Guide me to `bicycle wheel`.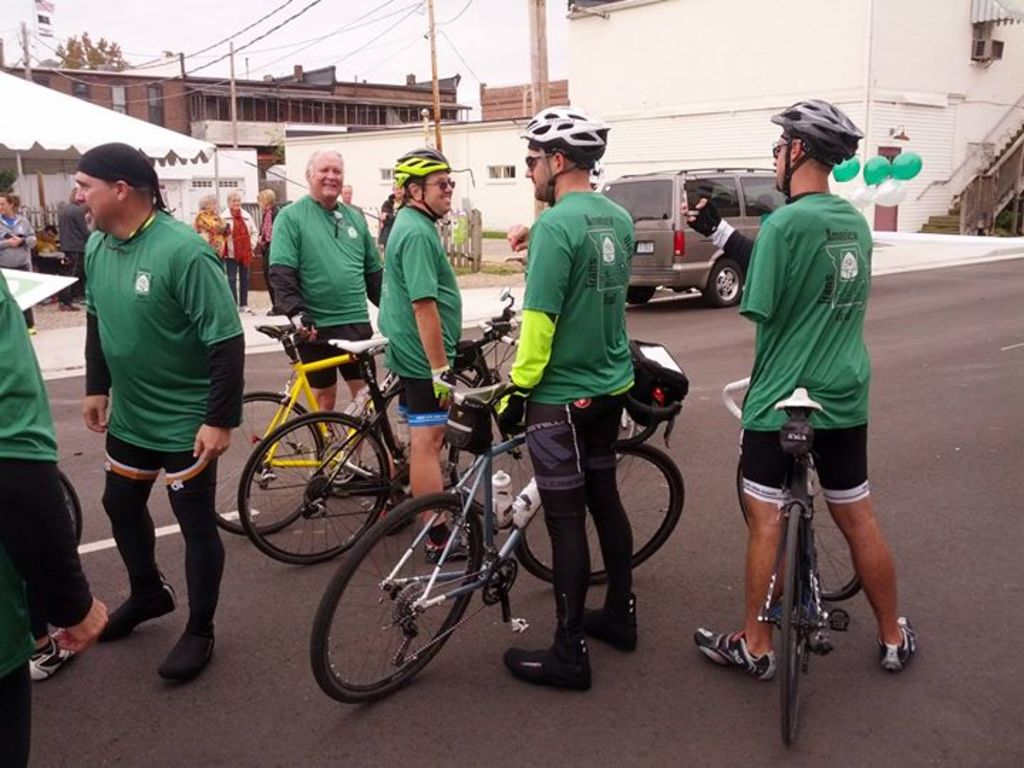
Guidance: pyautogui.locateOnScreen(448, 404, 533, 509).
